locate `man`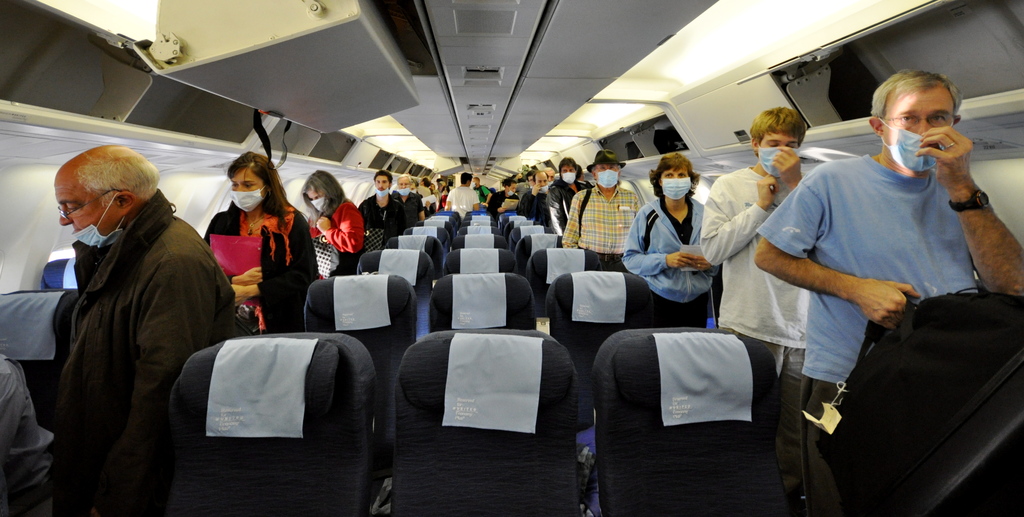
<region>356, 170, 406, 251</region>
